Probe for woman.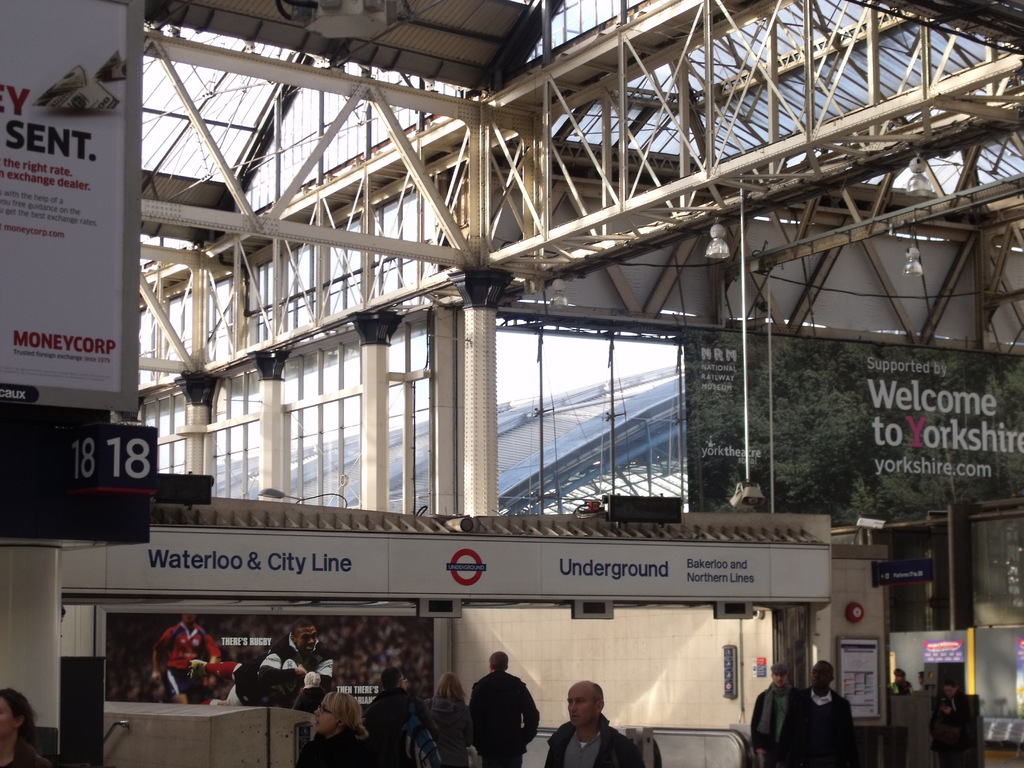
Probe result: 298 690 368 767.
